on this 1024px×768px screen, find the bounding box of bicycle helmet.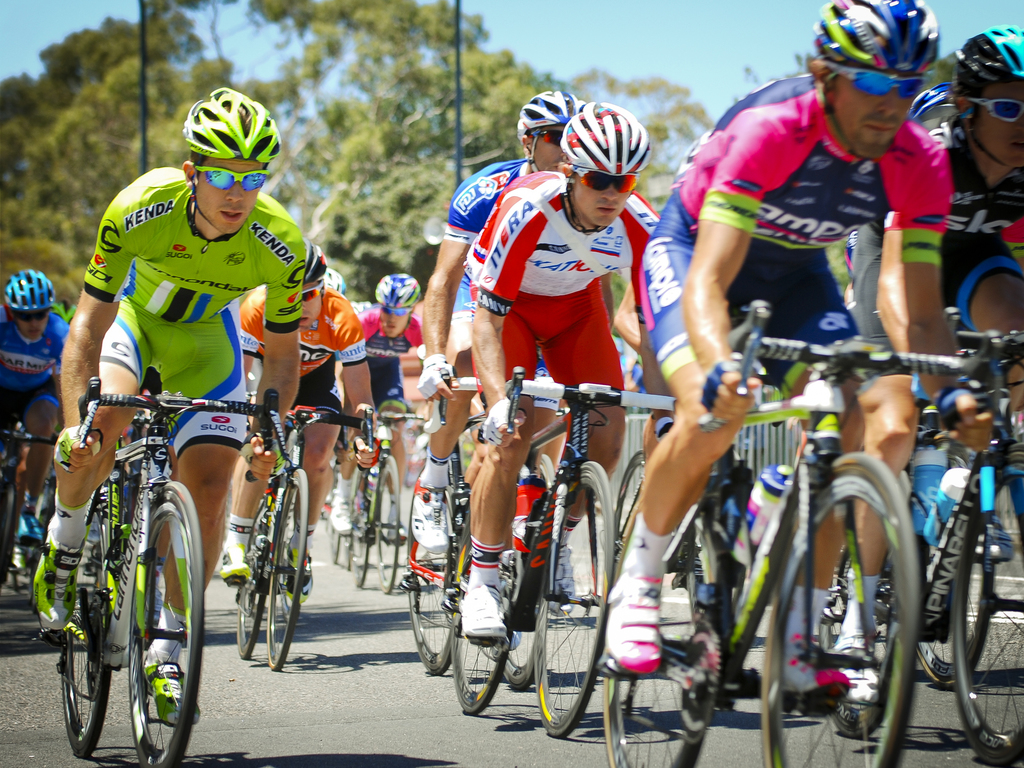
Bounding box: 1 266 52 306.
